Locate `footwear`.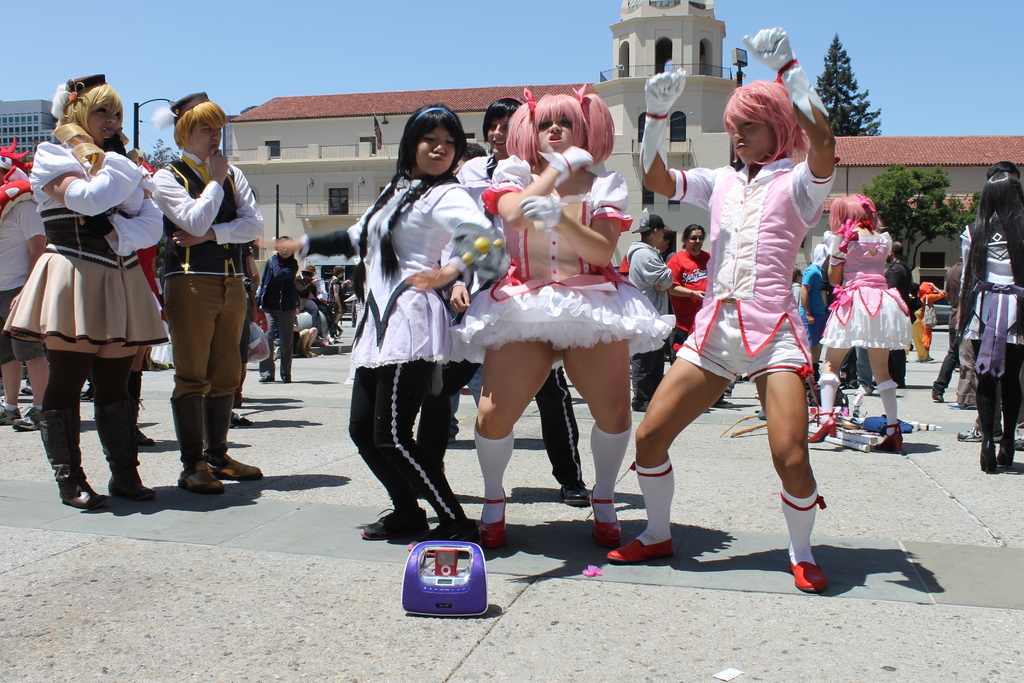
Bounding box: box=[209, 441, 269, 481].
